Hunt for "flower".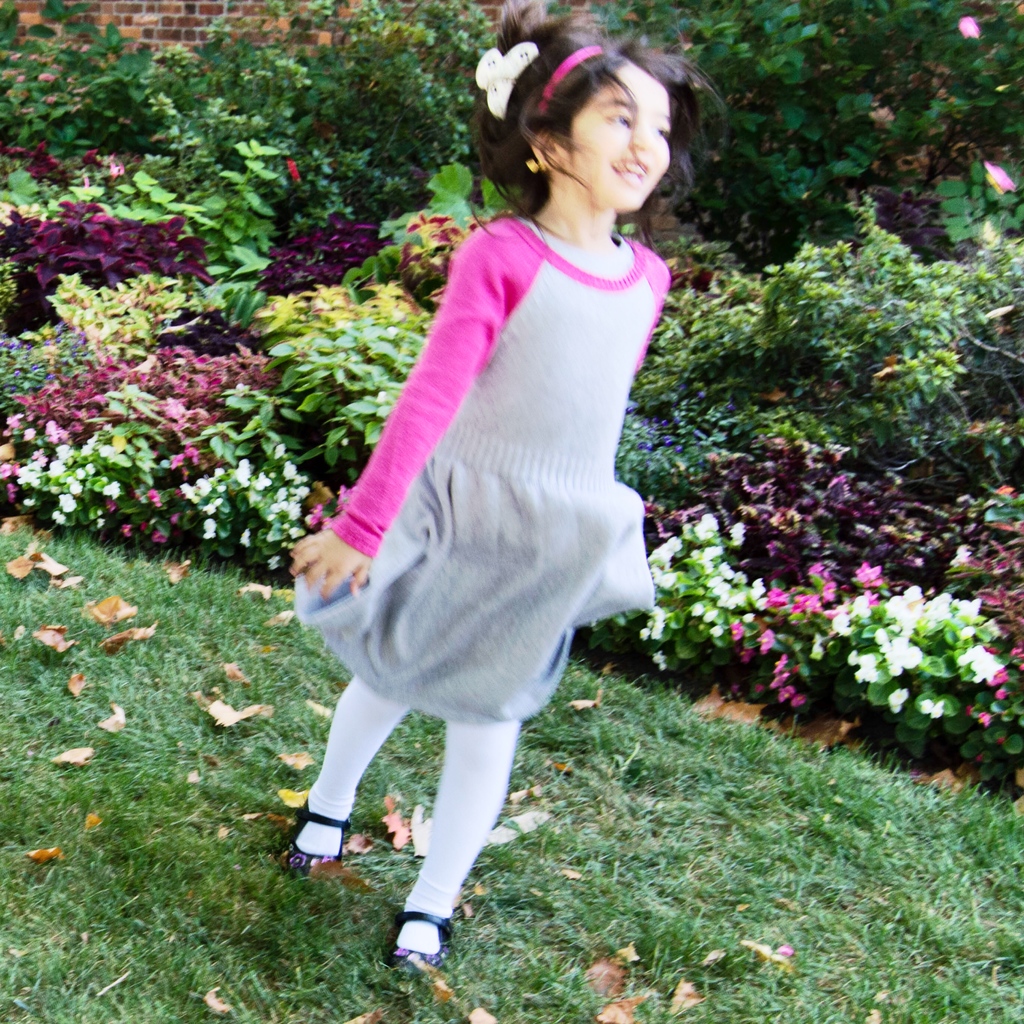
Hunted down at <region>197, 515, 214, 536</region>.
